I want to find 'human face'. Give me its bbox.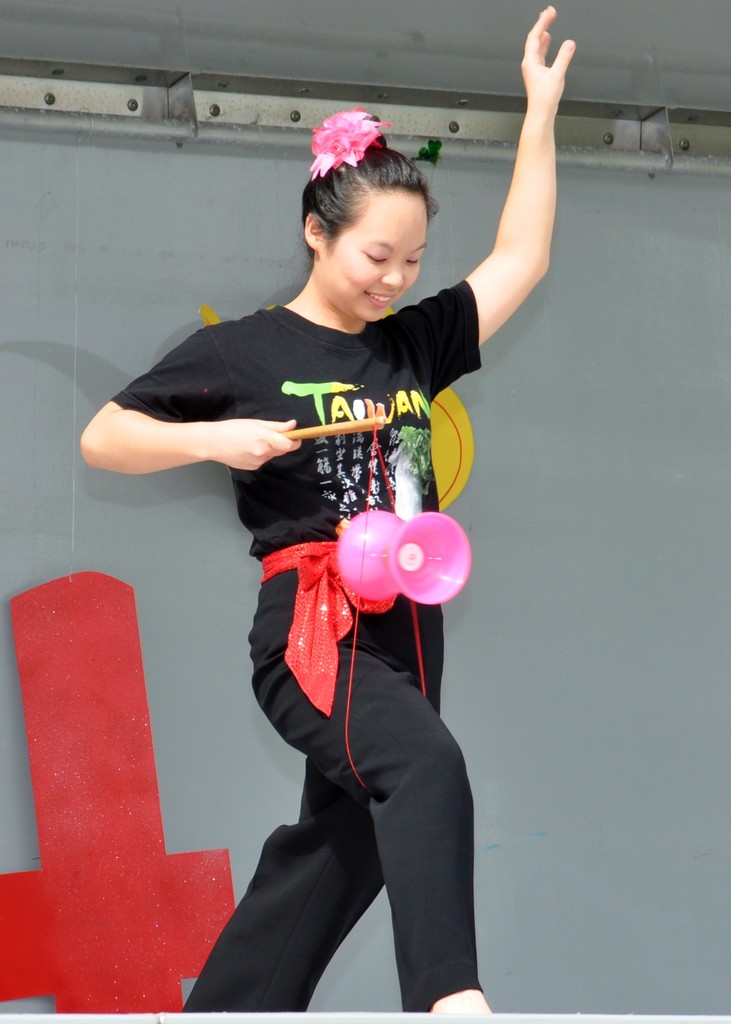
Rect(344, 168, 447, 308).
